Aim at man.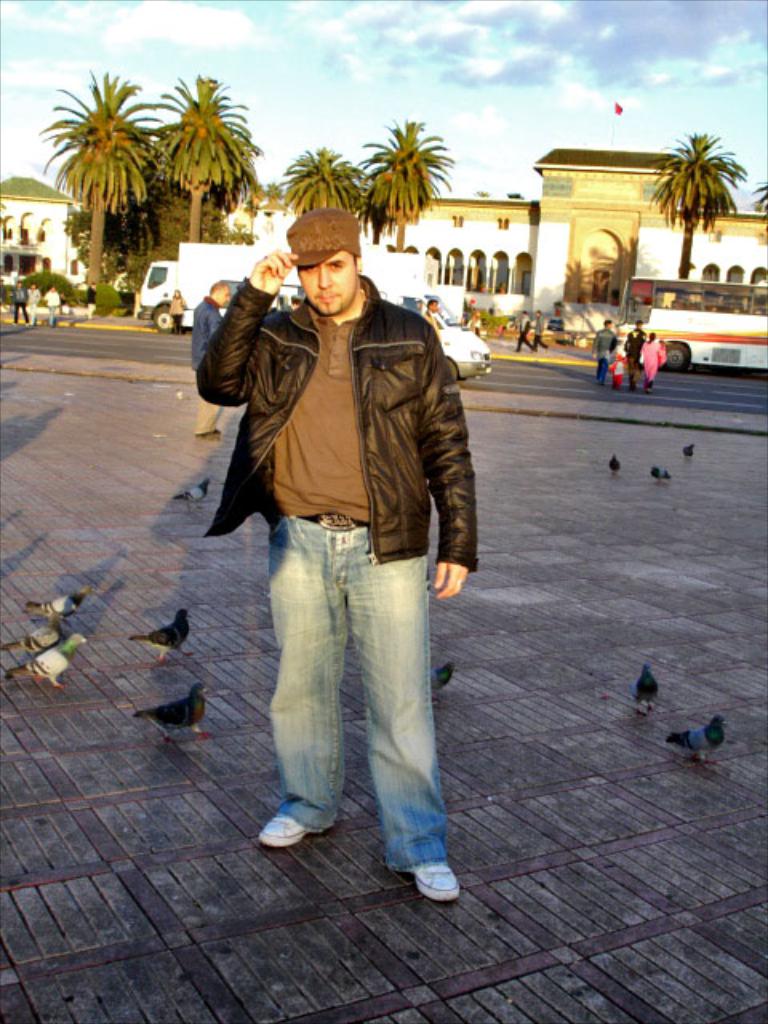
Aimed at [left=421, top=296, right=446, bottom=334].
